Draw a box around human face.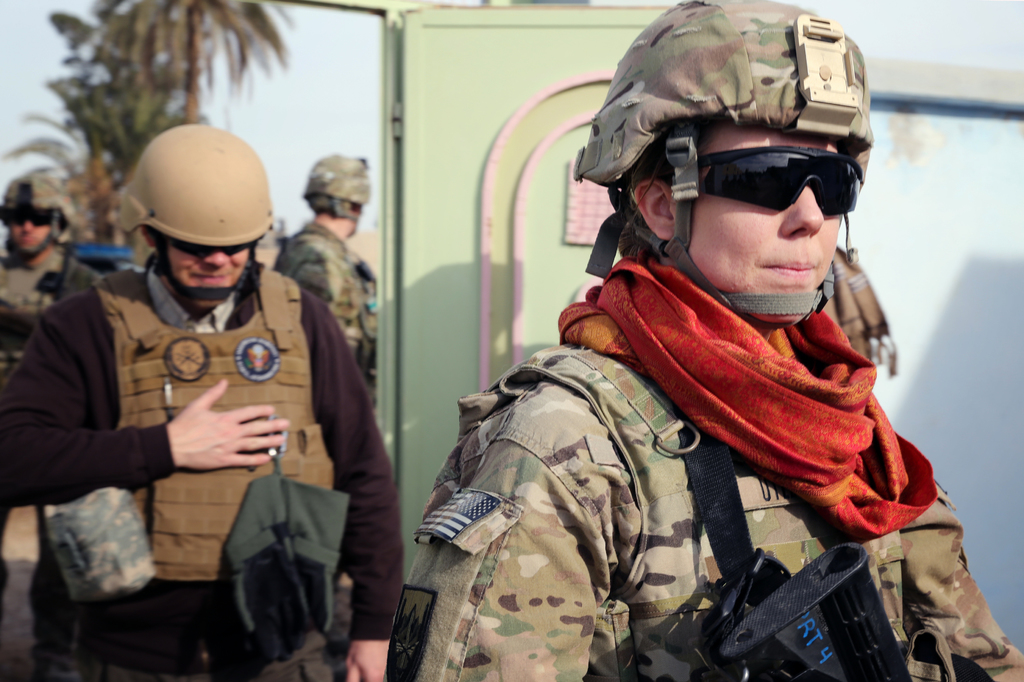
left=169, top=241, right=257, bottom=308.
